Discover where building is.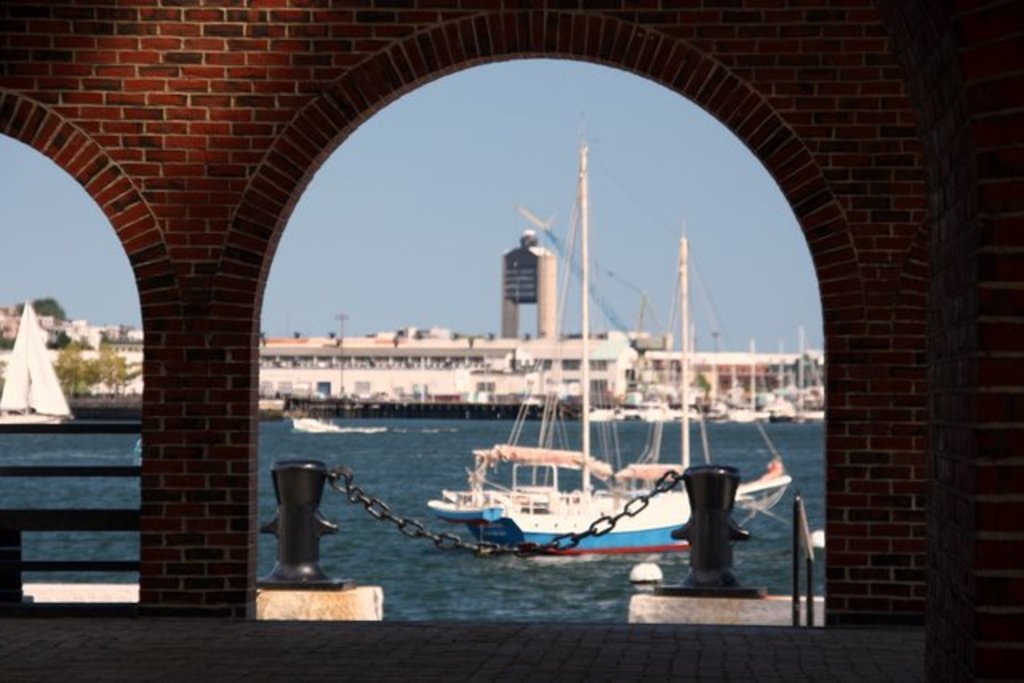
Discovered at <bbox>258, 323, 667, 414</bbox>.
